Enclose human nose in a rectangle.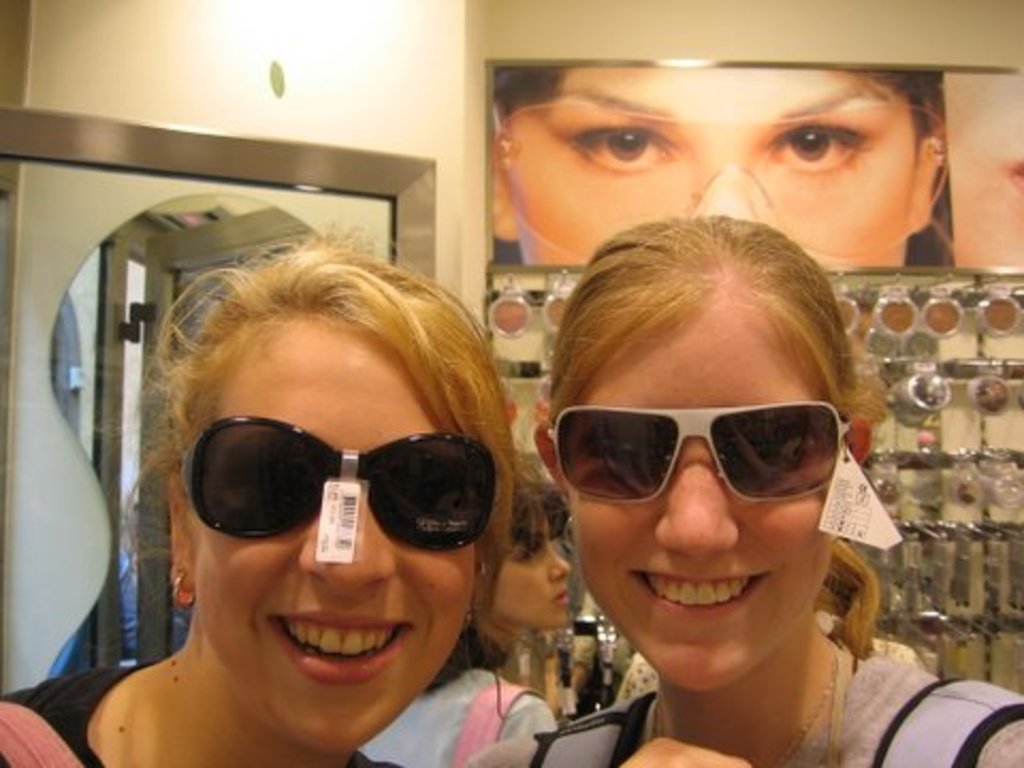
select_region(685, 162, 759, 218).
